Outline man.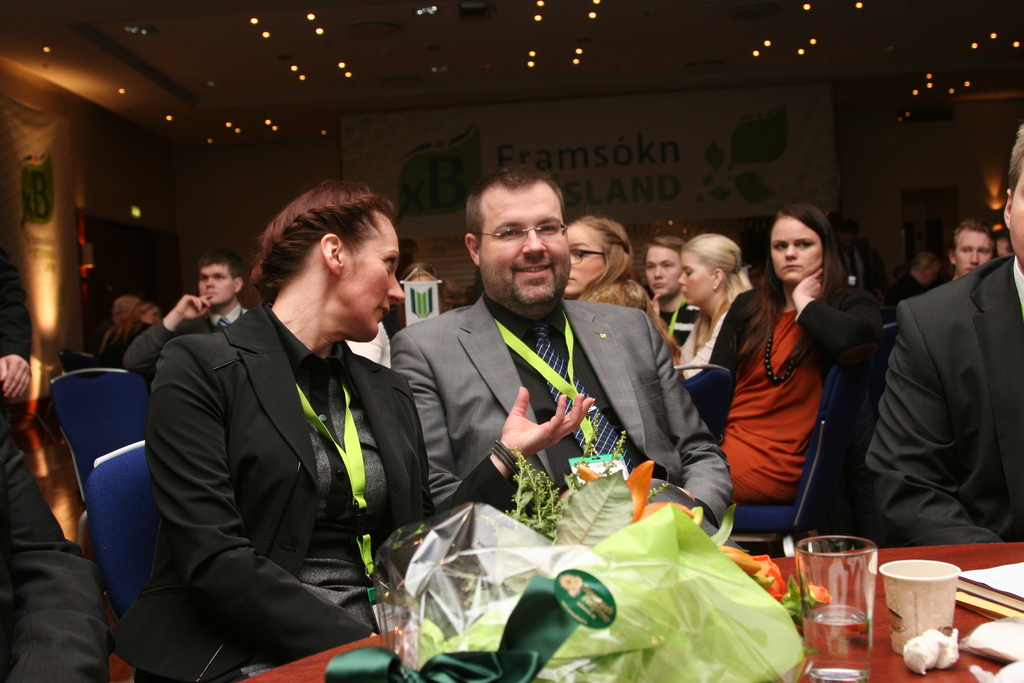
Outline: (x1=122, y1=249, x2=259, y2=372).
